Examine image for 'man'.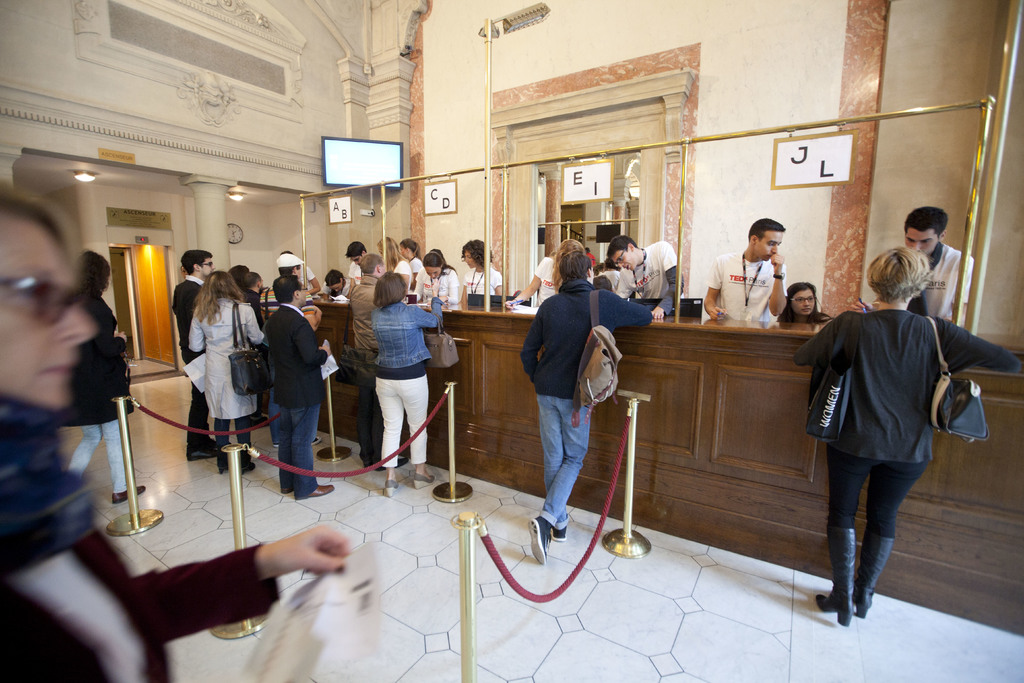
Examination result: bbox(262, 270, 320, 509).
